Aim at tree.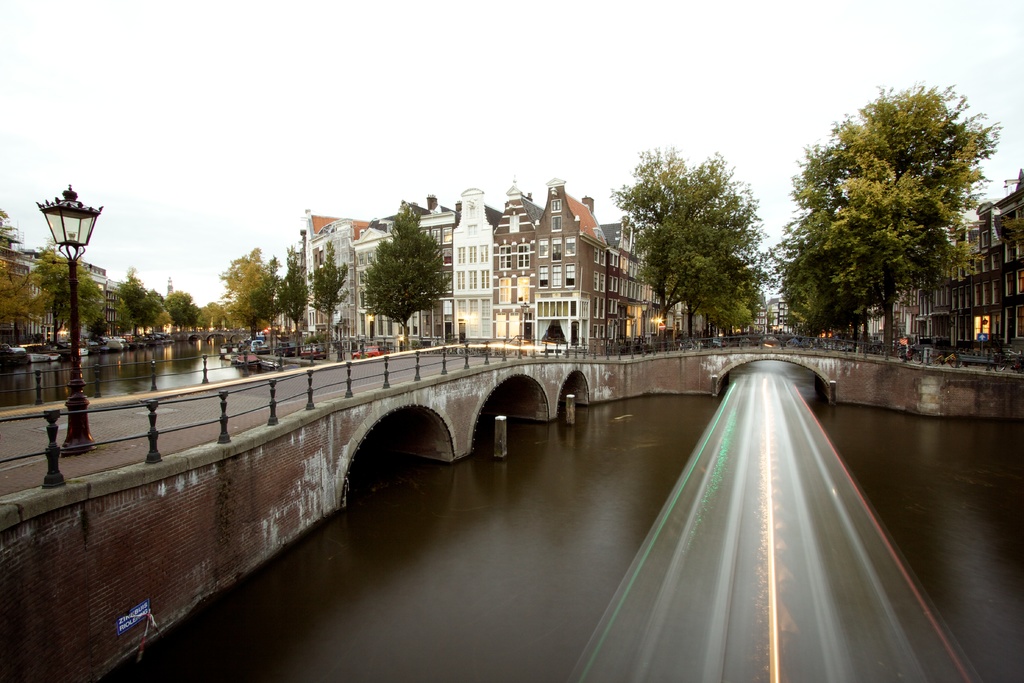
Aimed at bbox=(609, 140, 760, 331).
